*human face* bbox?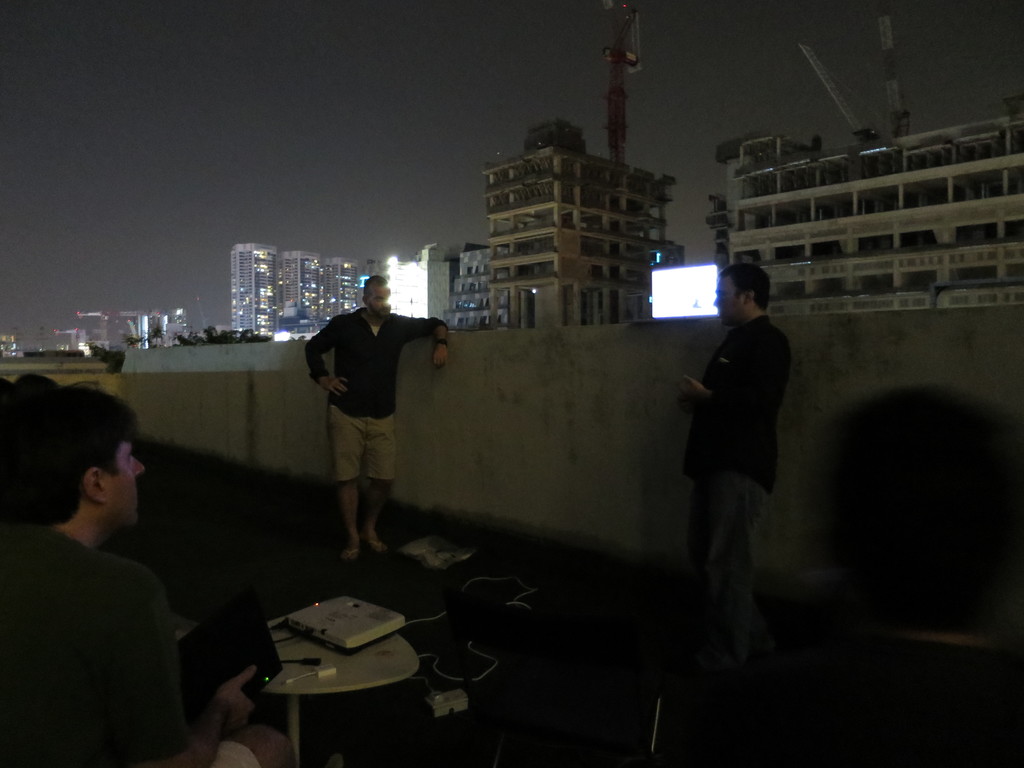
region(366, 284, 393, 317)
